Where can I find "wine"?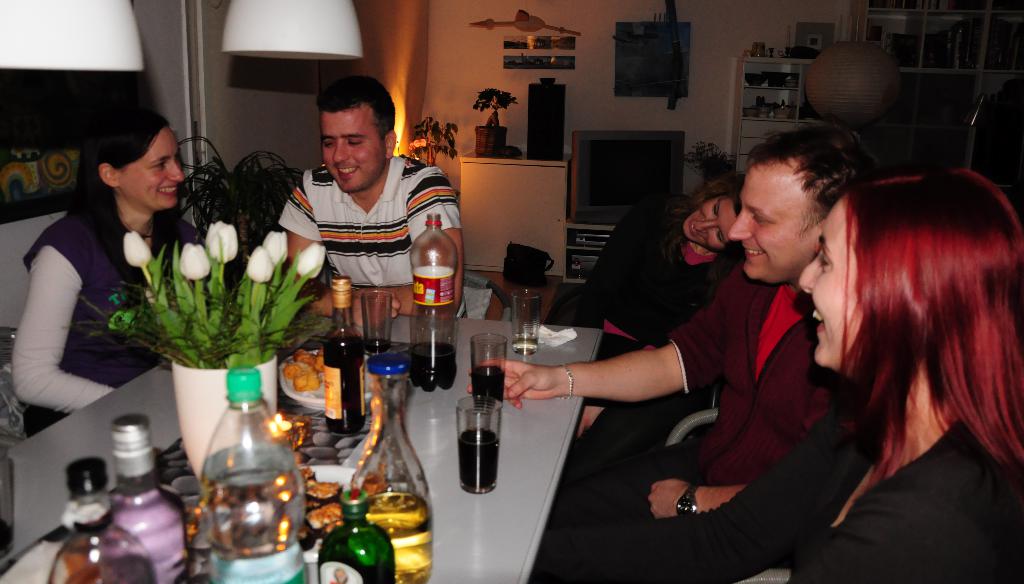
You can find it at x1=316, y1=272, x2=366, y2=441.
